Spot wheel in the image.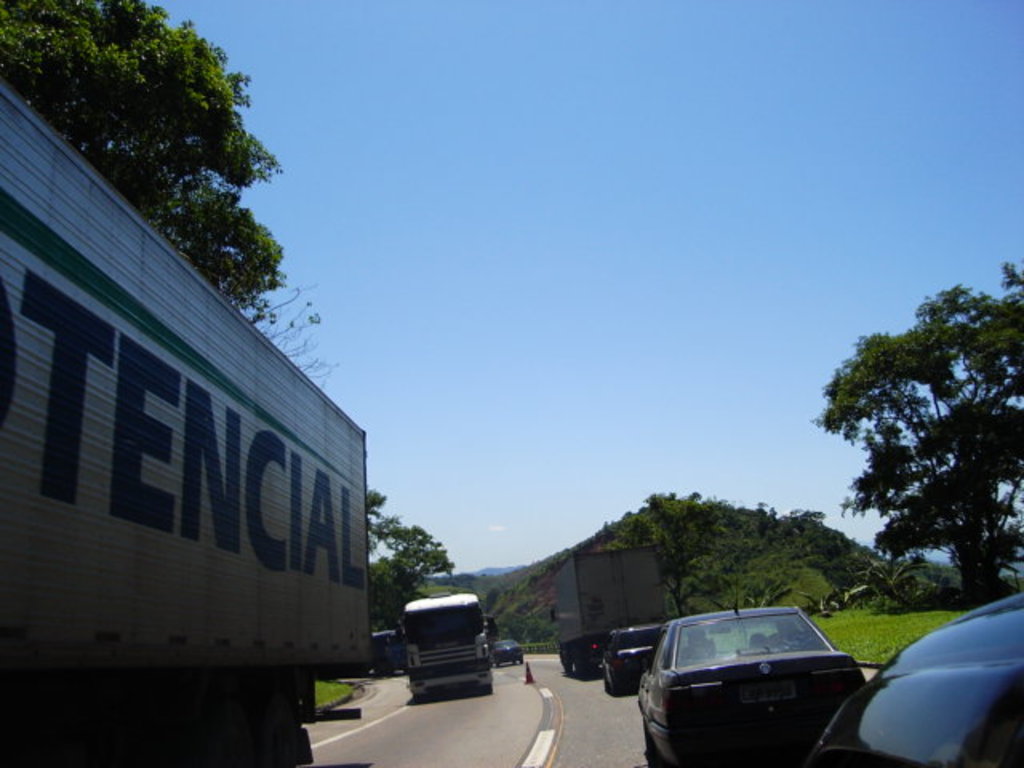
wheel found at 642,720,656,754.
